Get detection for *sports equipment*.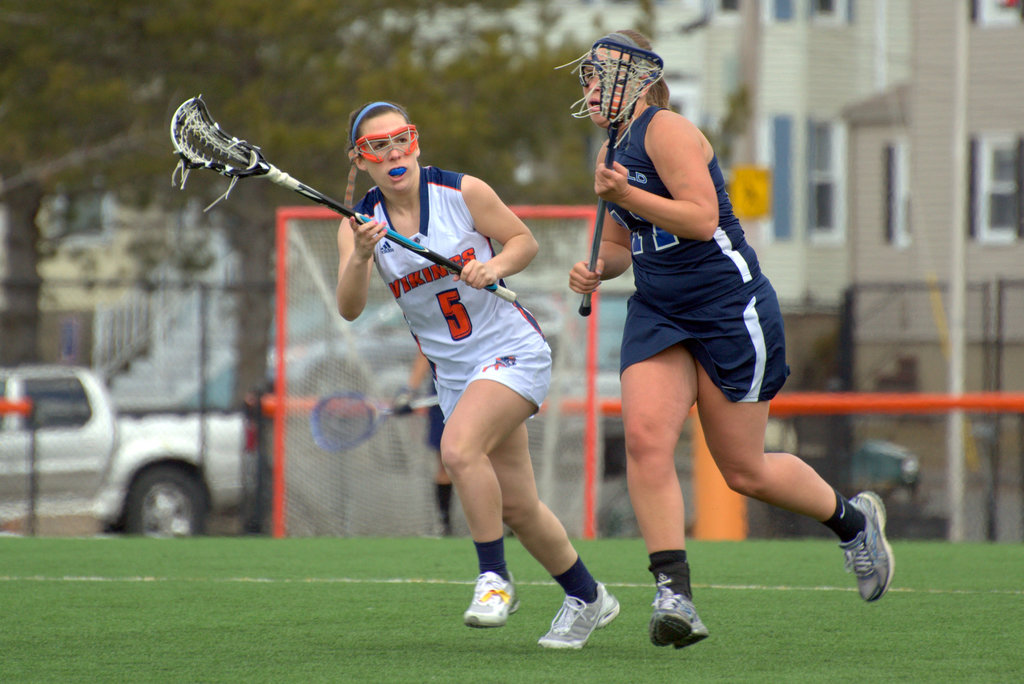
Detection: locate(649, 580, 712, 653).
